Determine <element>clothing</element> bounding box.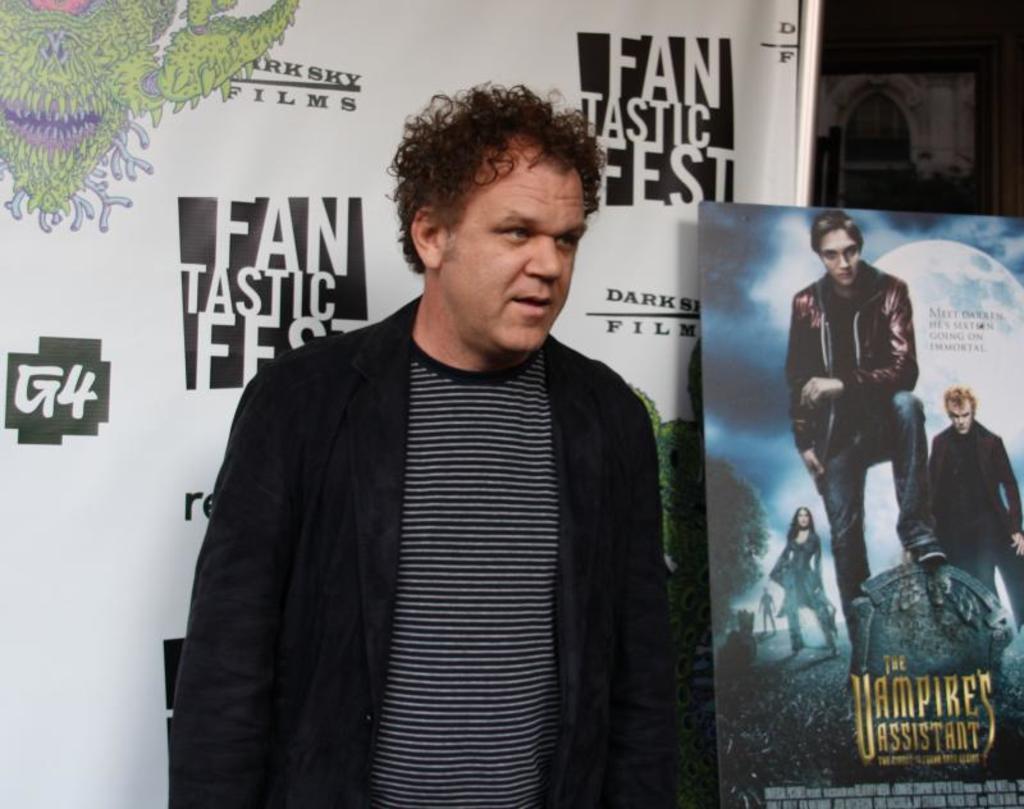
Determined: detection(165, 284, 763, 804).
